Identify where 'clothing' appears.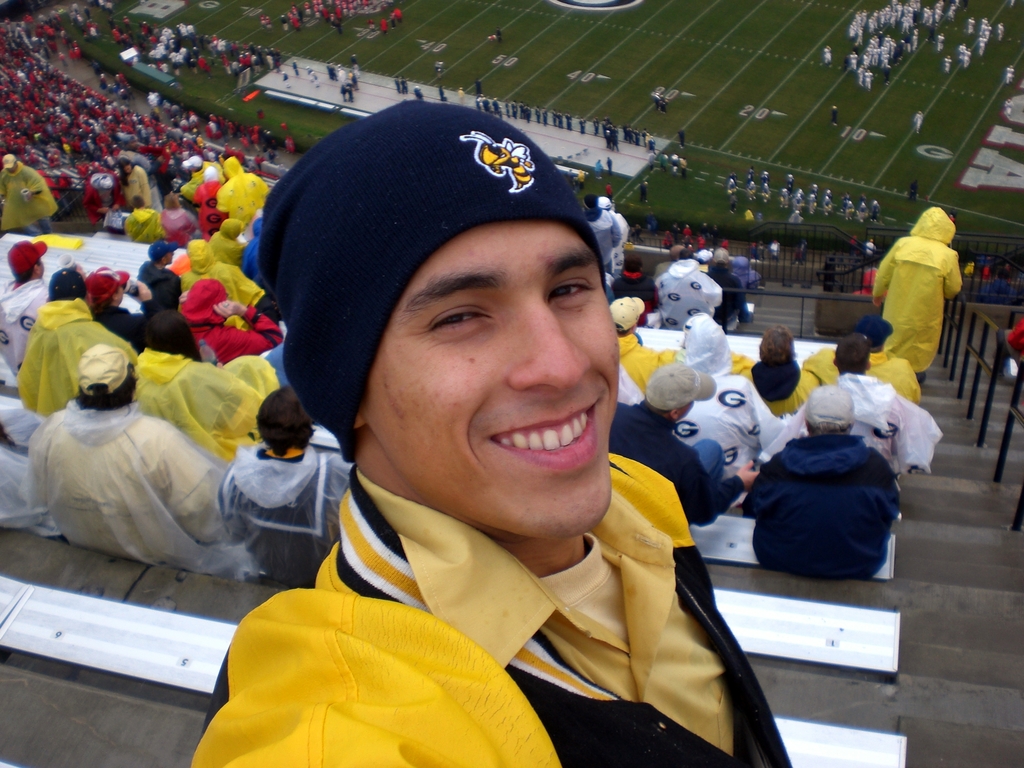
Appears at bbox(326, 65, 327, 73).
